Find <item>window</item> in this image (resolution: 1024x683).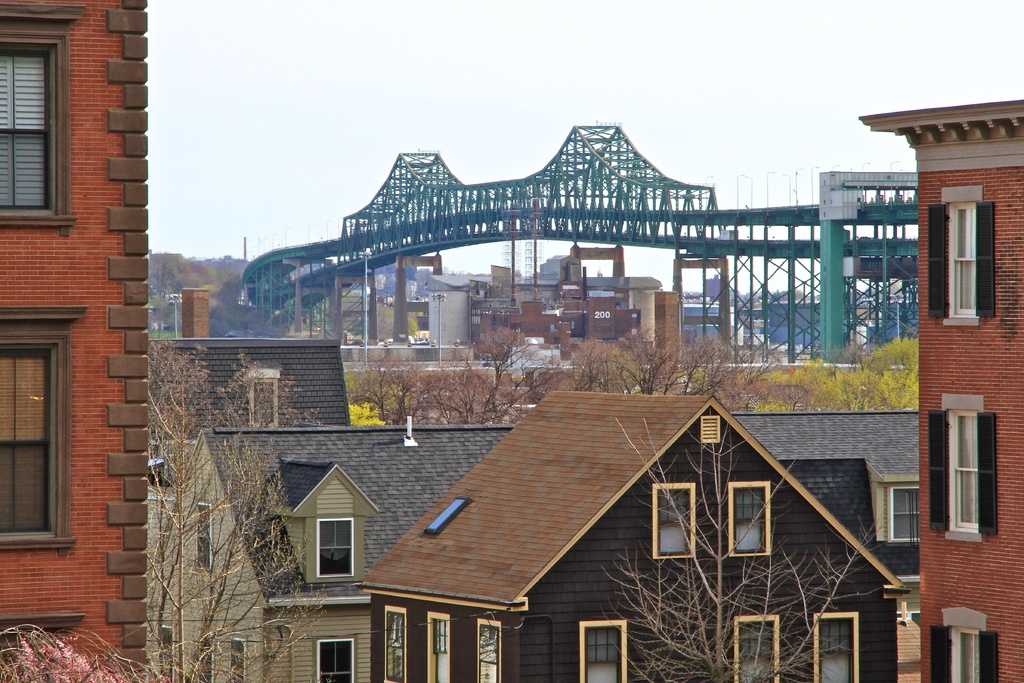
bbox(313, 629, 351, 682).
